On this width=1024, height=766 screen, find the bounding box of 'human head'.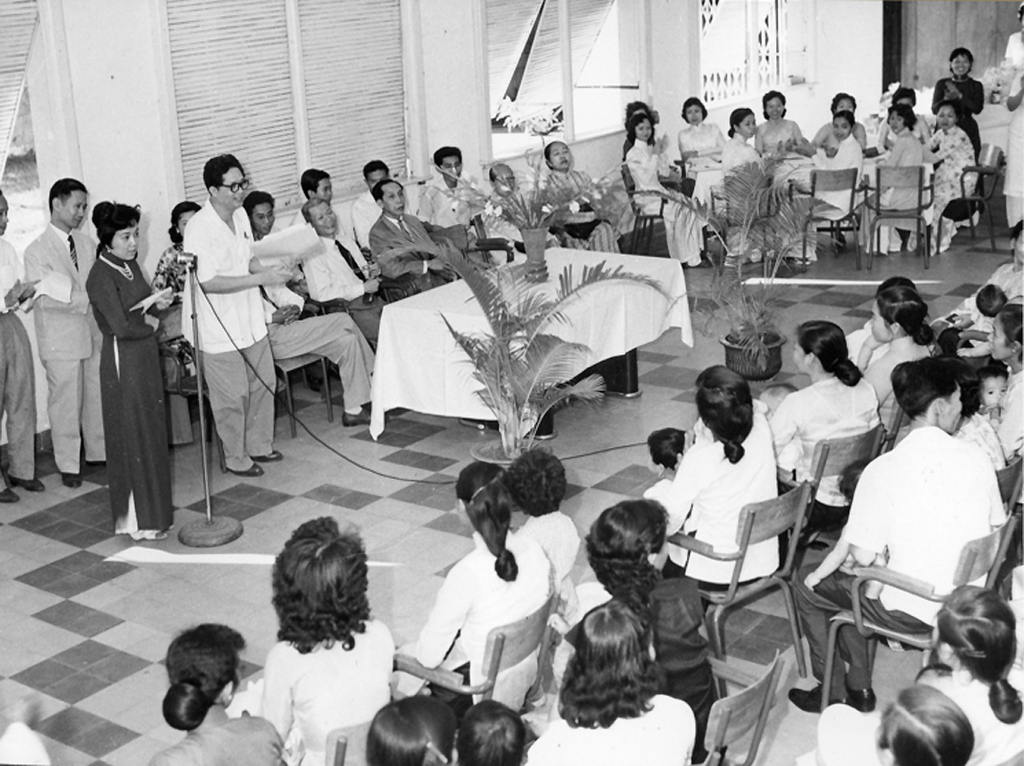
Bounding box: l=202, t=150, r=252, b=209.
